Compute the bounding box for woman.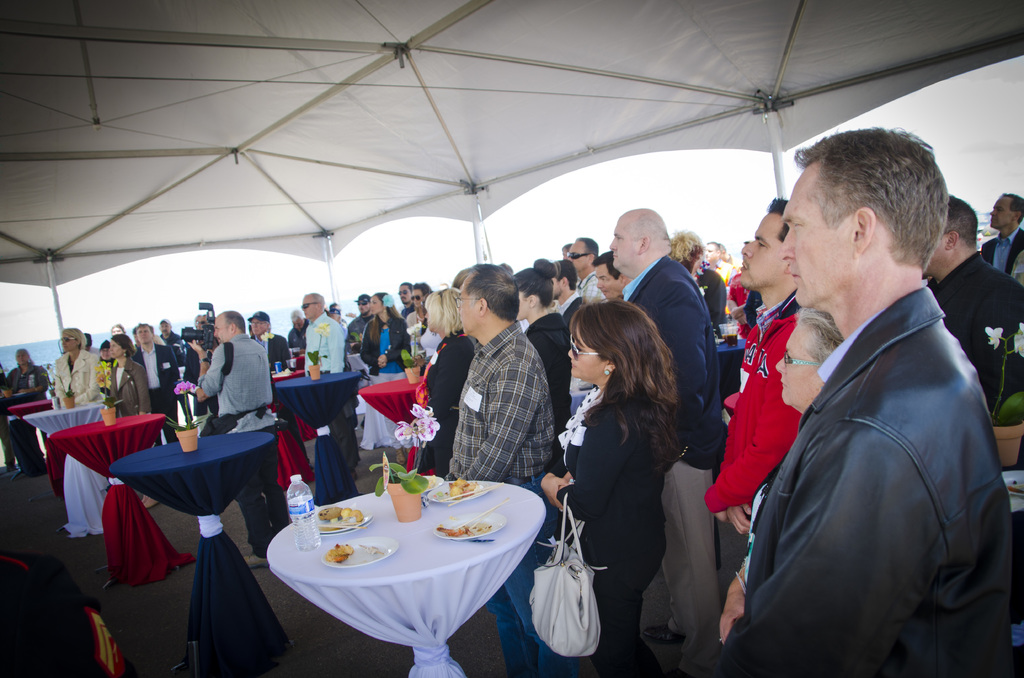
6:344:61:401.
